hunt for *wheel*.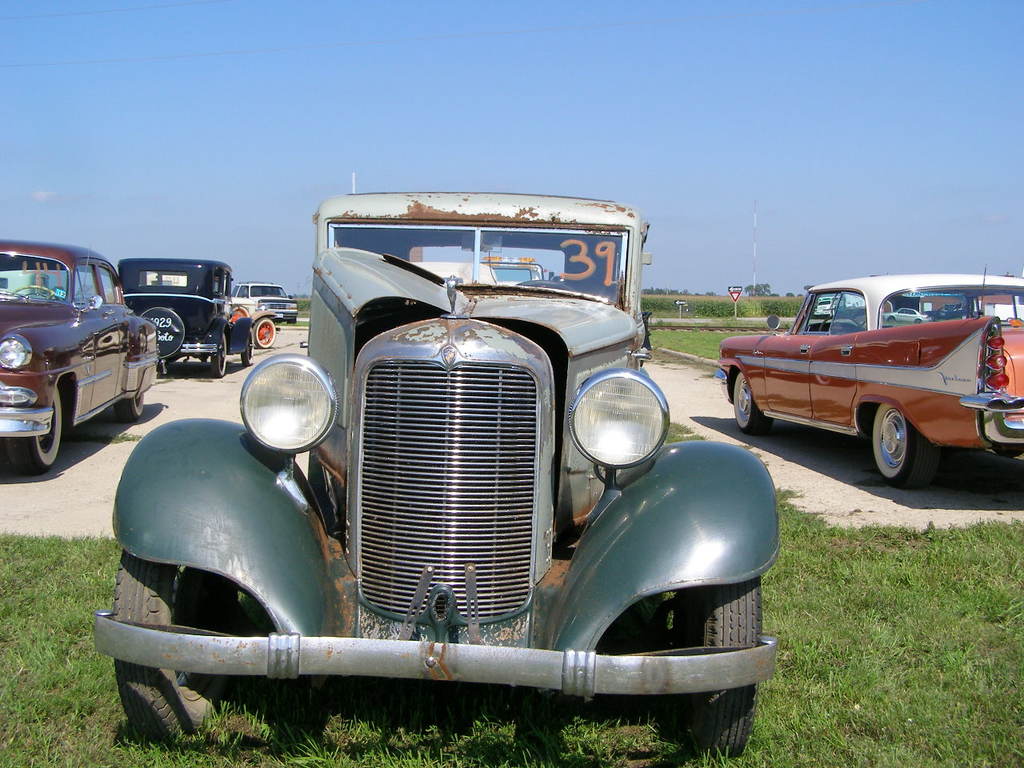
Hunted down at 252/317/274/348.
